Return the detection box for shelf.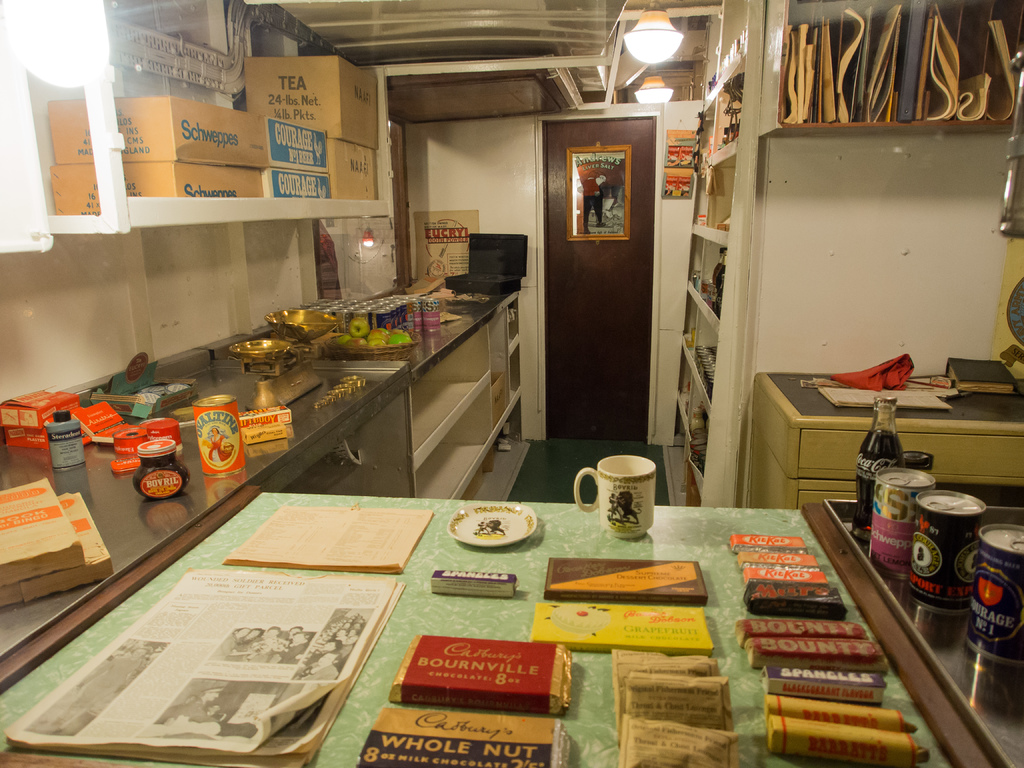
(255, 278, 538, 500).
